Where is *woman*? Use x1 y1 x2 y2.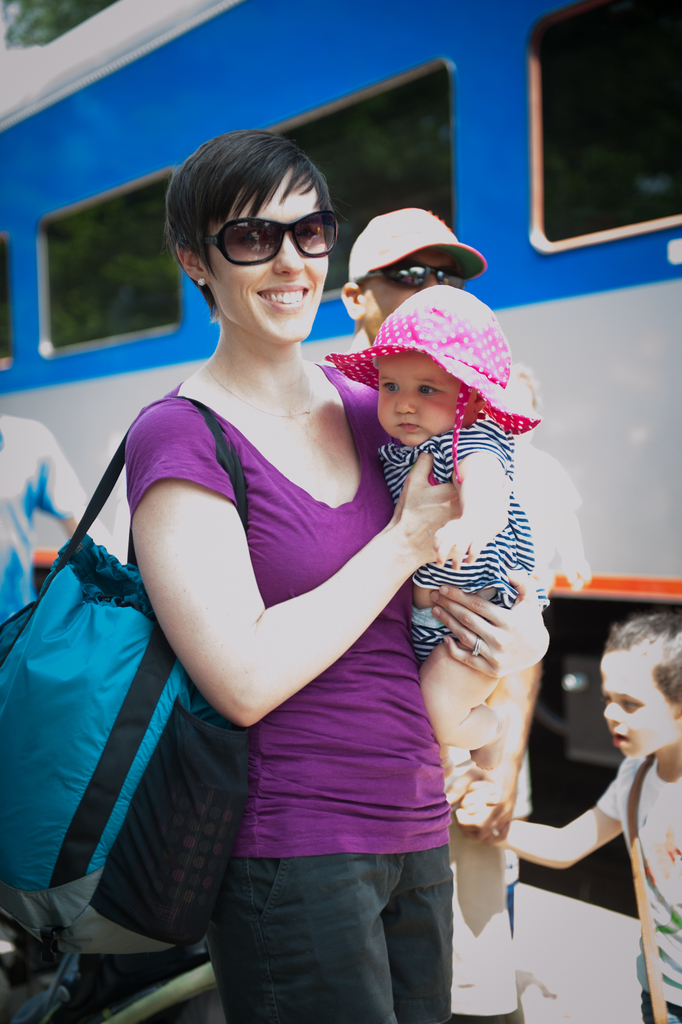
97 124 506 1005.
